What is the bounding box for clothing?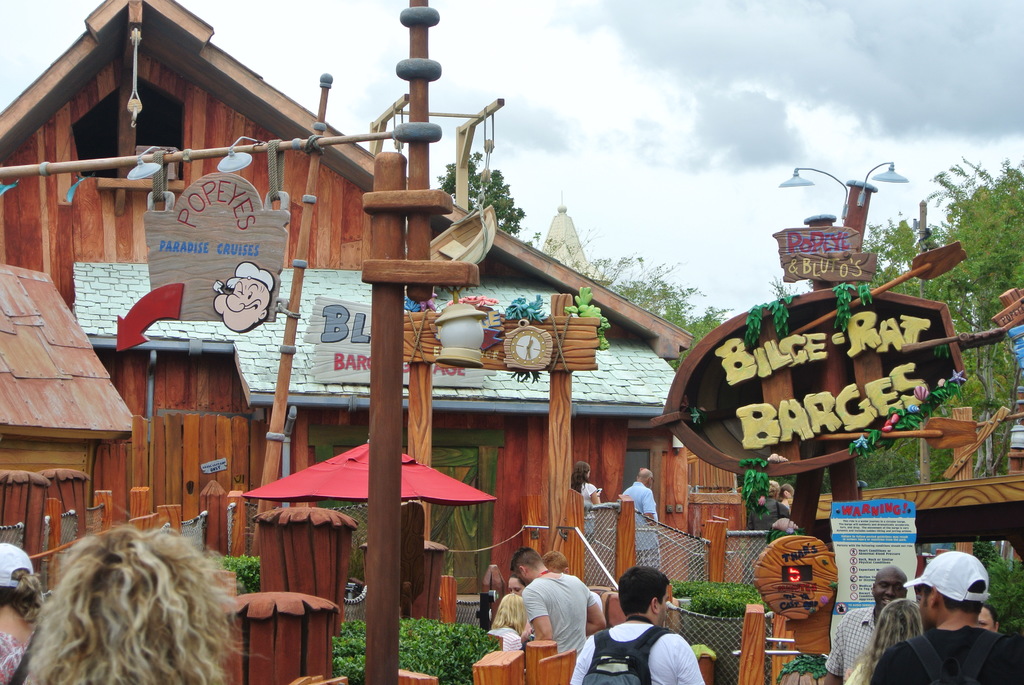
x1=501 y1=569 x2=601 y2=666.
